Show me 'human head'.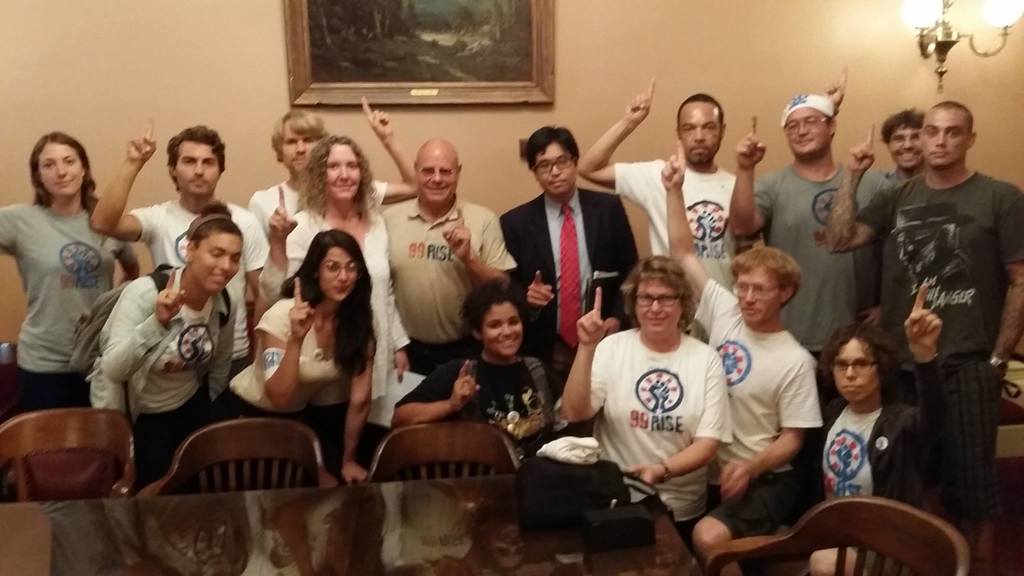
'human head' is here: x1=915 y1=97 x2=984 y2=172.
